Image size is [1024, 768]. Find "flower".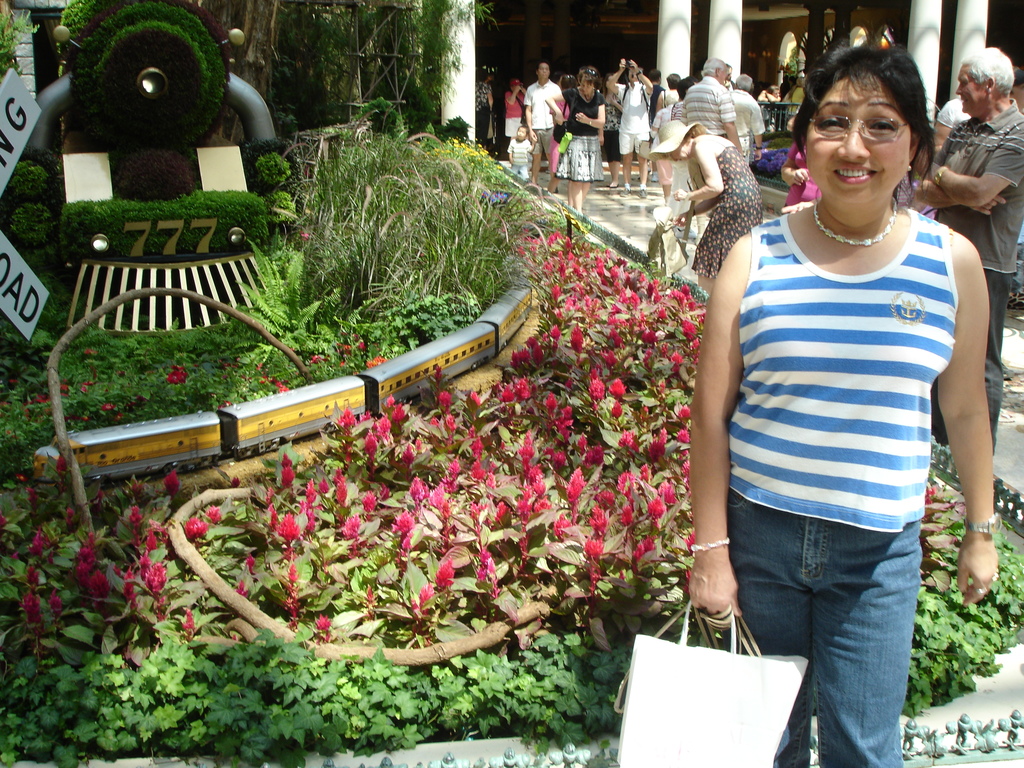
BBox(315, 614, 336, 636).
